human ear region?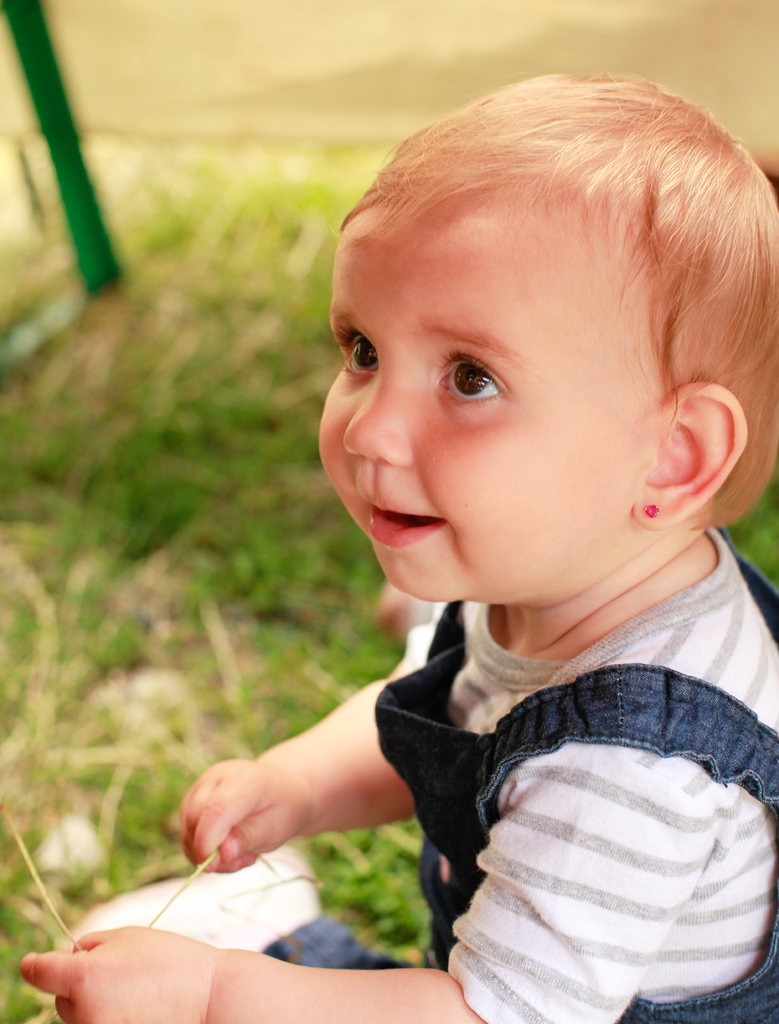
{"left": 628, "top": 384, "right": 747, "bottom": 531}
